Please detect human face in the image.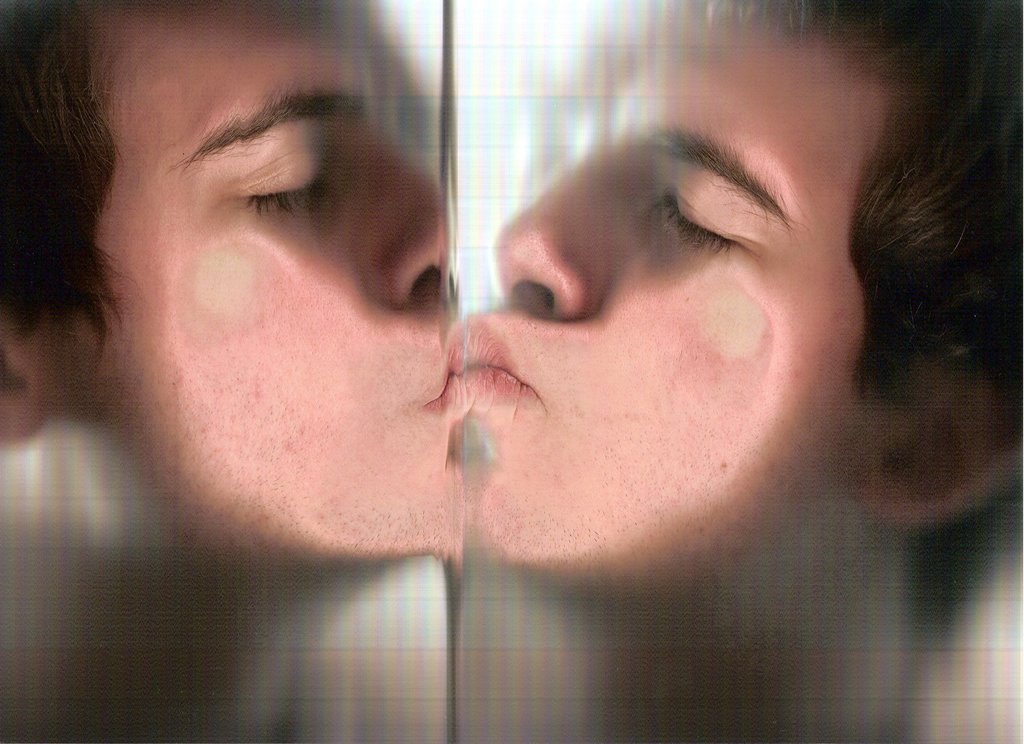
region(464, 5, 870, 584).
